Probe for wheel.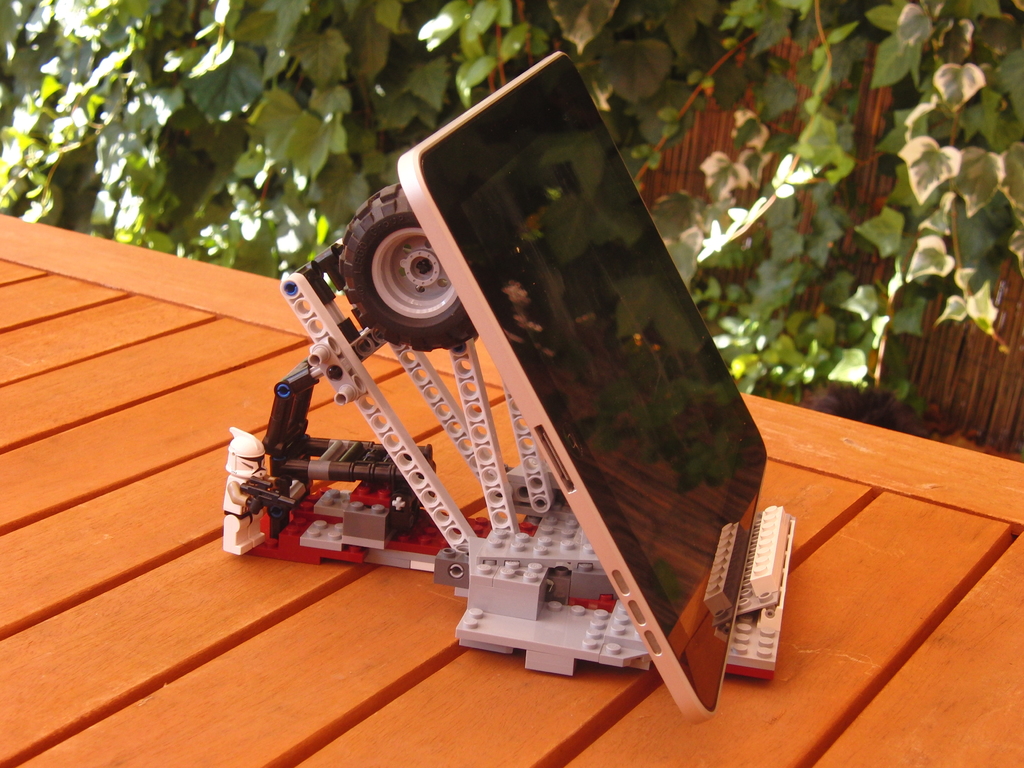
Probe result: (x1=330, y1=201, x2=478, y2=354).
